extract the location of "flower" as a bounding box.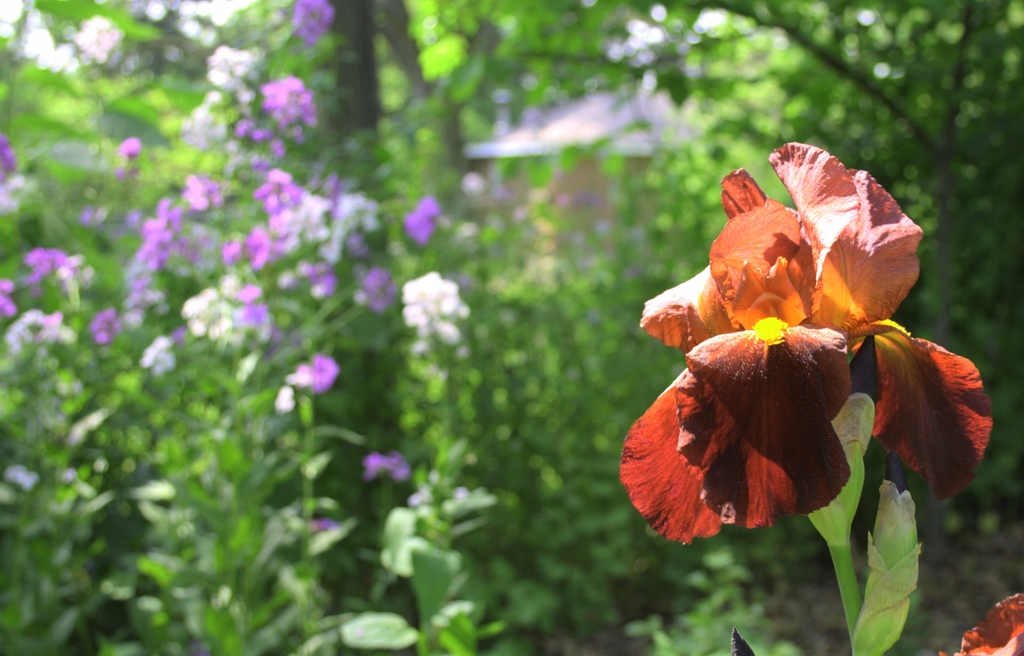
[315,522,330,536].
